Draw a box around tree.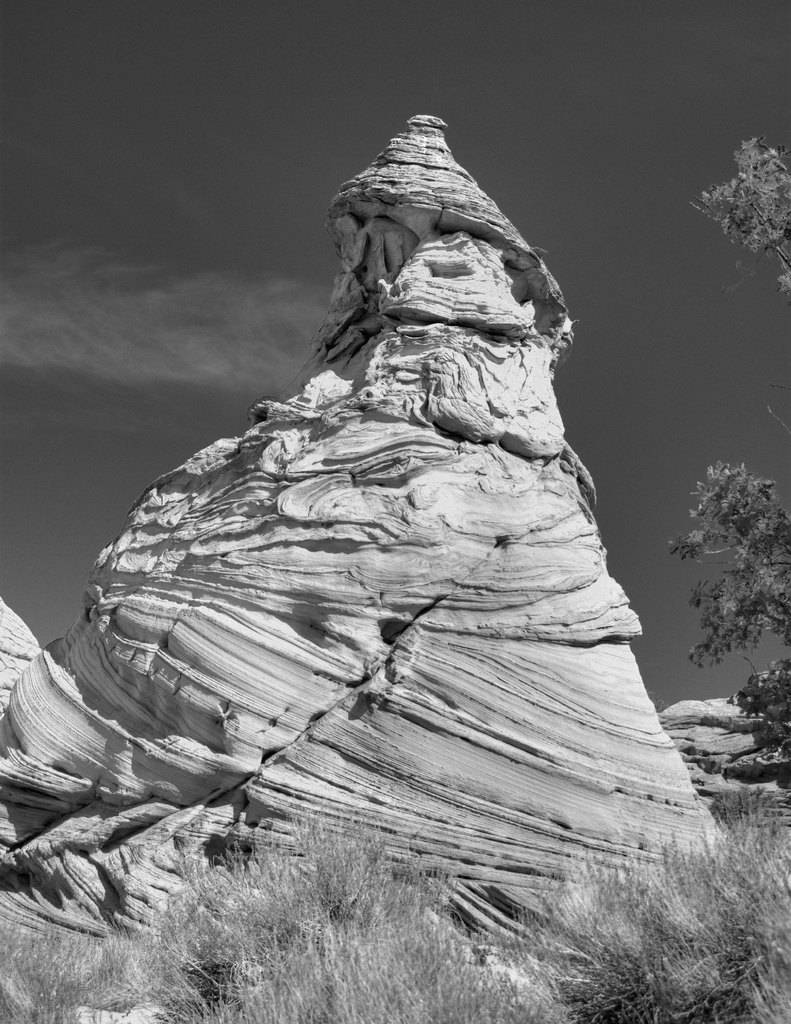
Rect(678, 137, 790, 319).
